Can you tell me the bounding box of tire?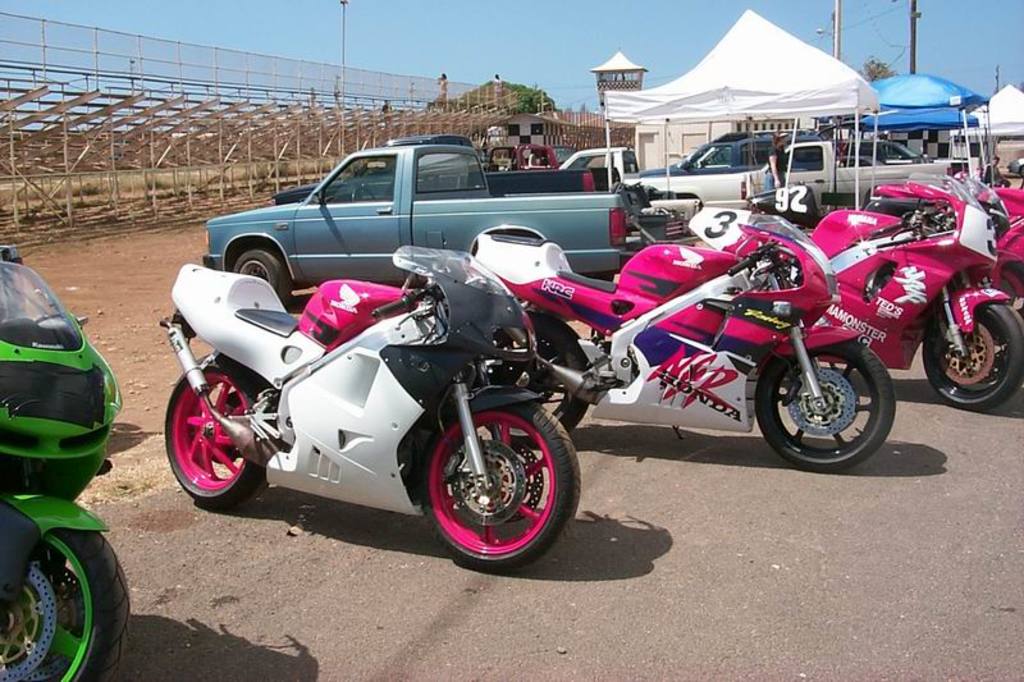
[416,399,579,573].
